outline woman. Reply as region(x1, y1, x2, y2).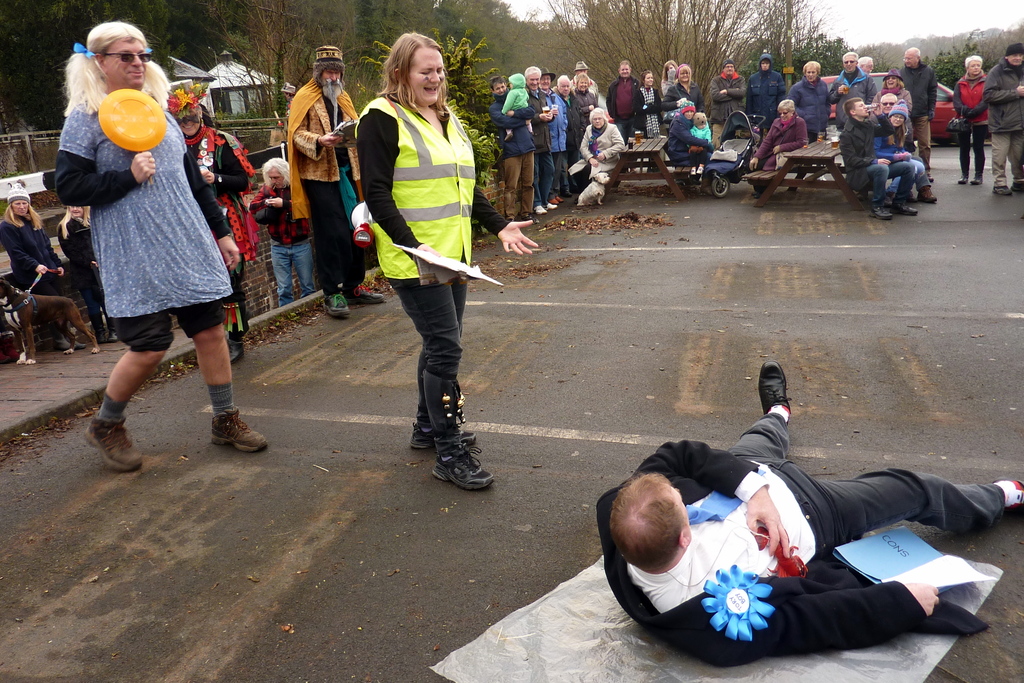
region(661, 56, 678, 87).
